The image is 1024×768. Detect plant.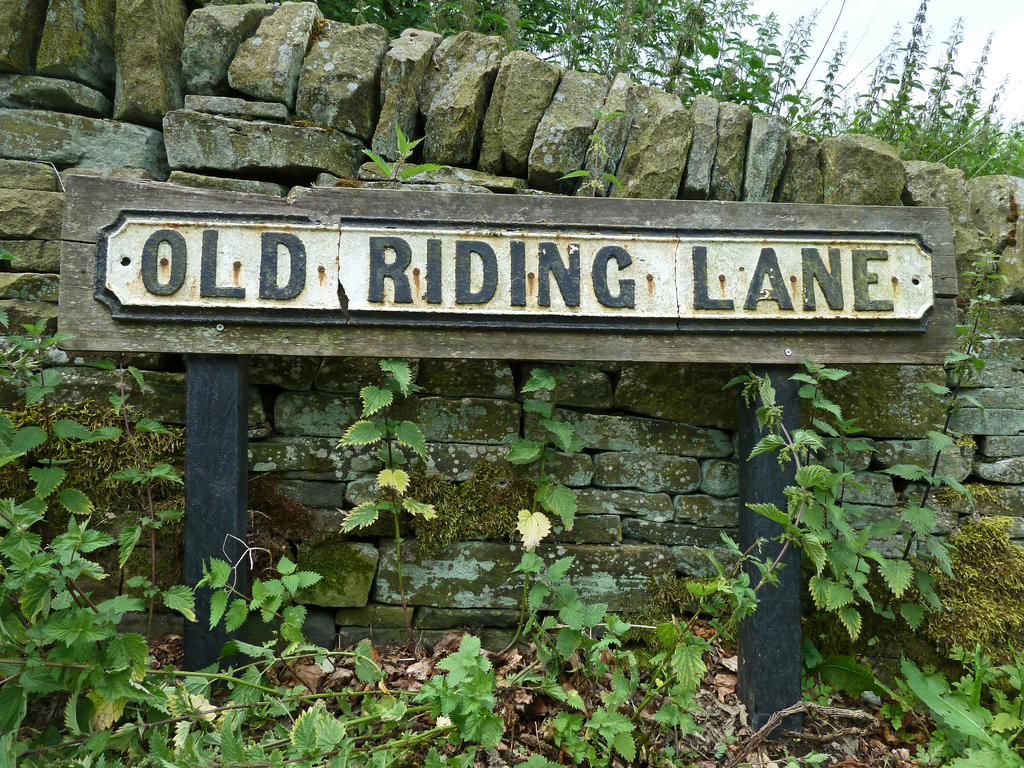
Detection: Rect(719, 276, 1002, 652).
